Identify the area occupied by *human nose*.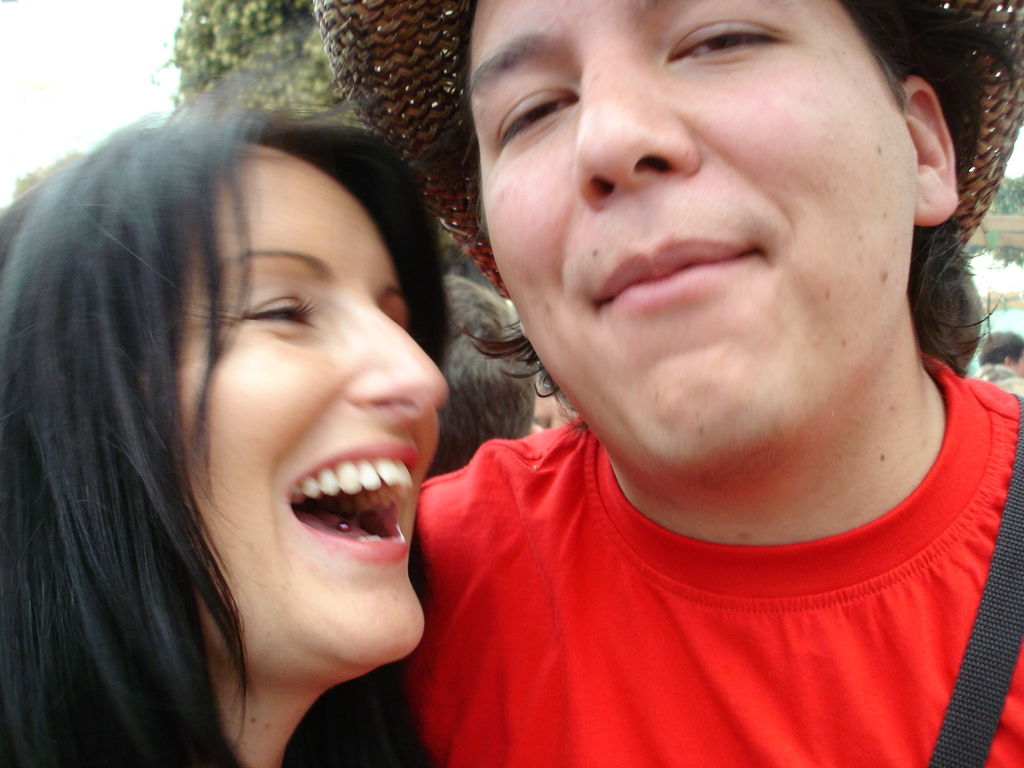
Area: <box>572,63,690,205</box>.
